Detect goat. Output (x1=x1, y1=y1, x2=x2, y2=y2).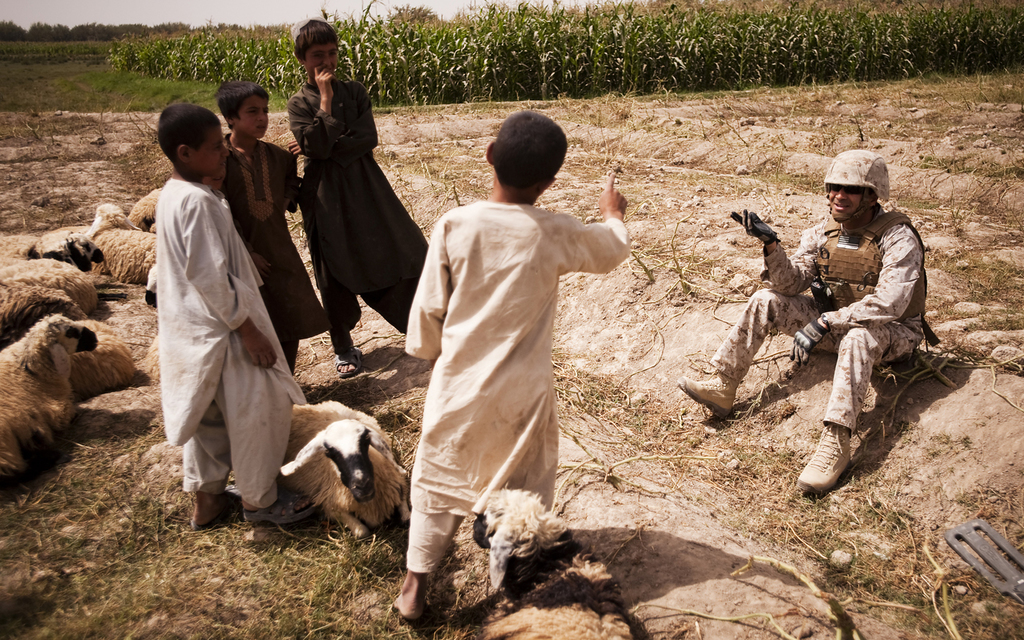
(x1=285, y1=396, x2=407, y2=571).
